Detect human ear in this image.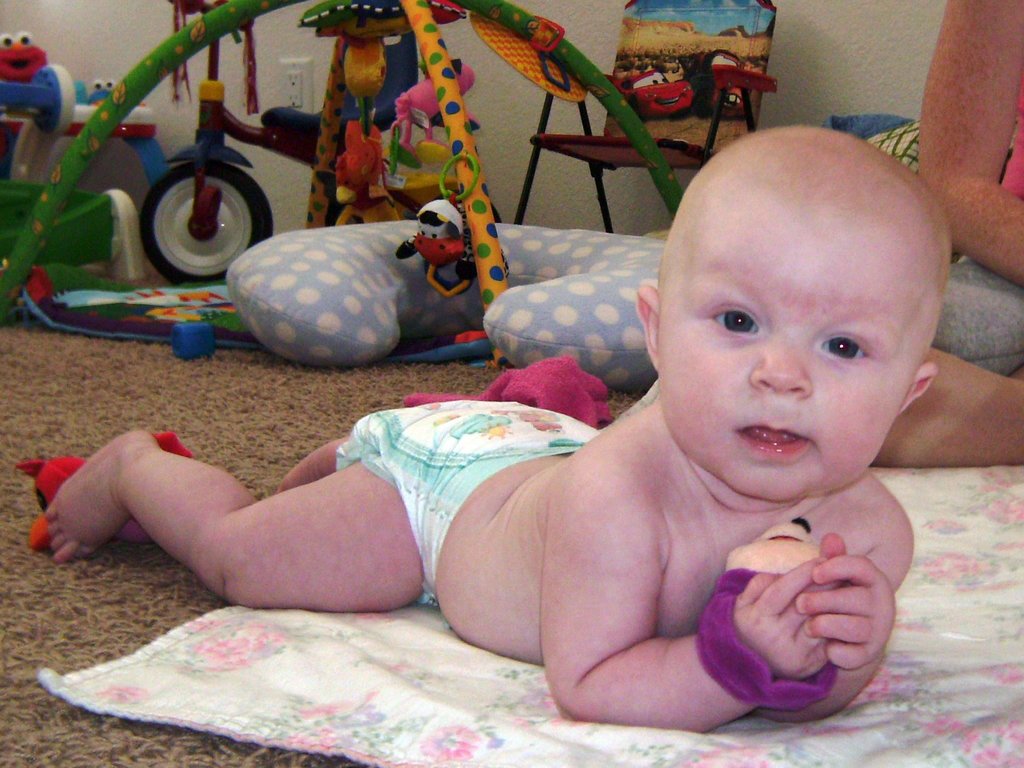
Detection: (left=900, top=361, right=940, bottom=416).
